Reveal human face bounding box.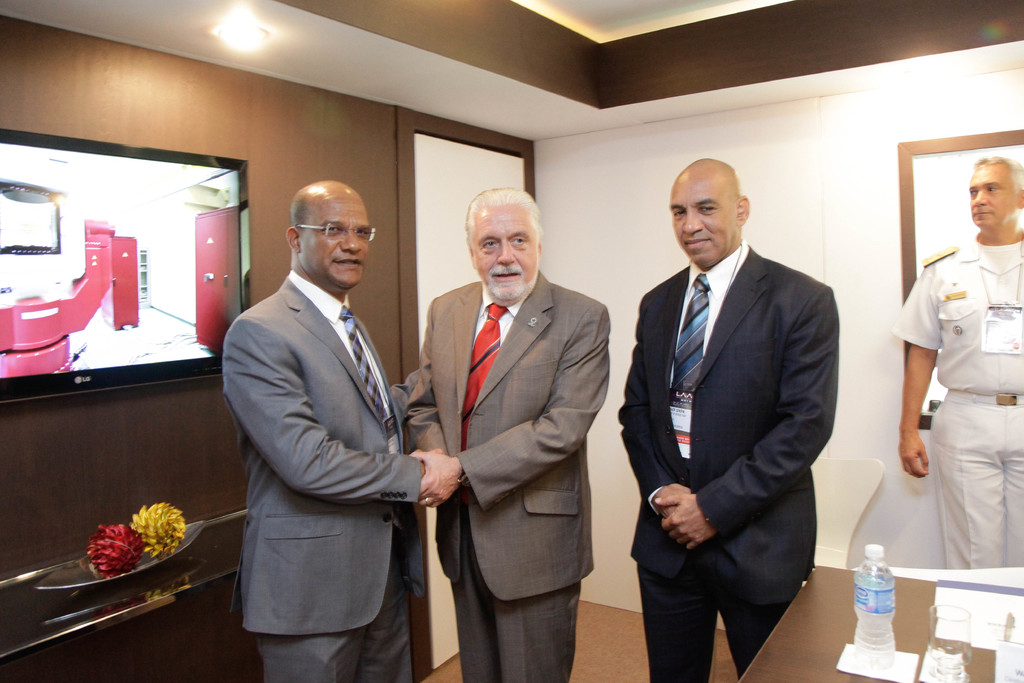
Revealed: left=474, top=210, right=539, bottom=303.
